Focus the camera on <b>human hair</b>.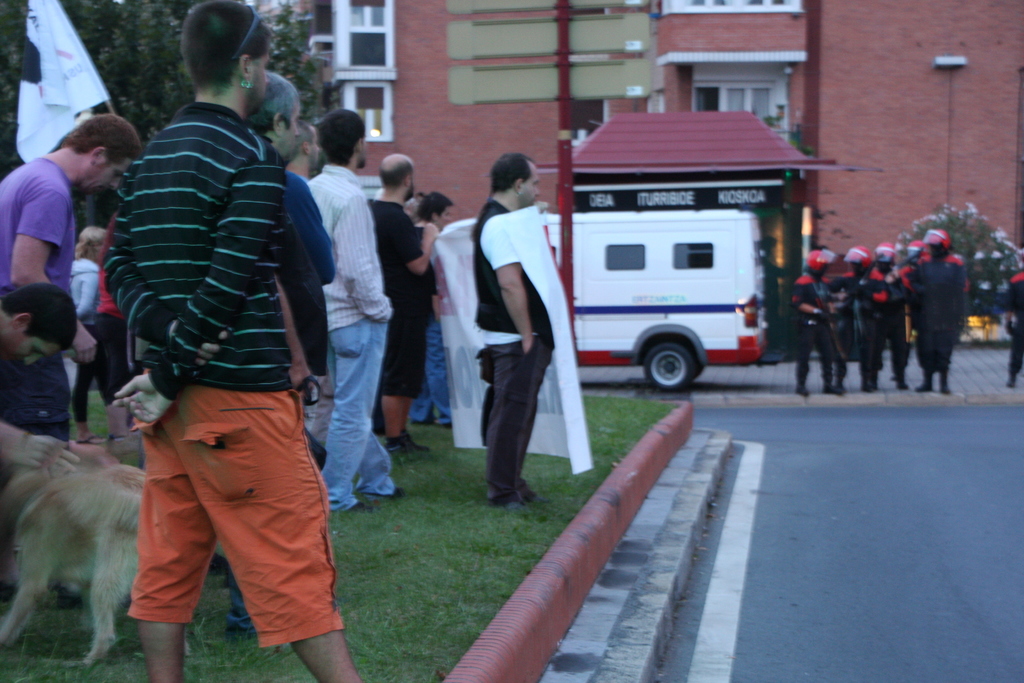
Focus region: (261, 67, 301, 137).
